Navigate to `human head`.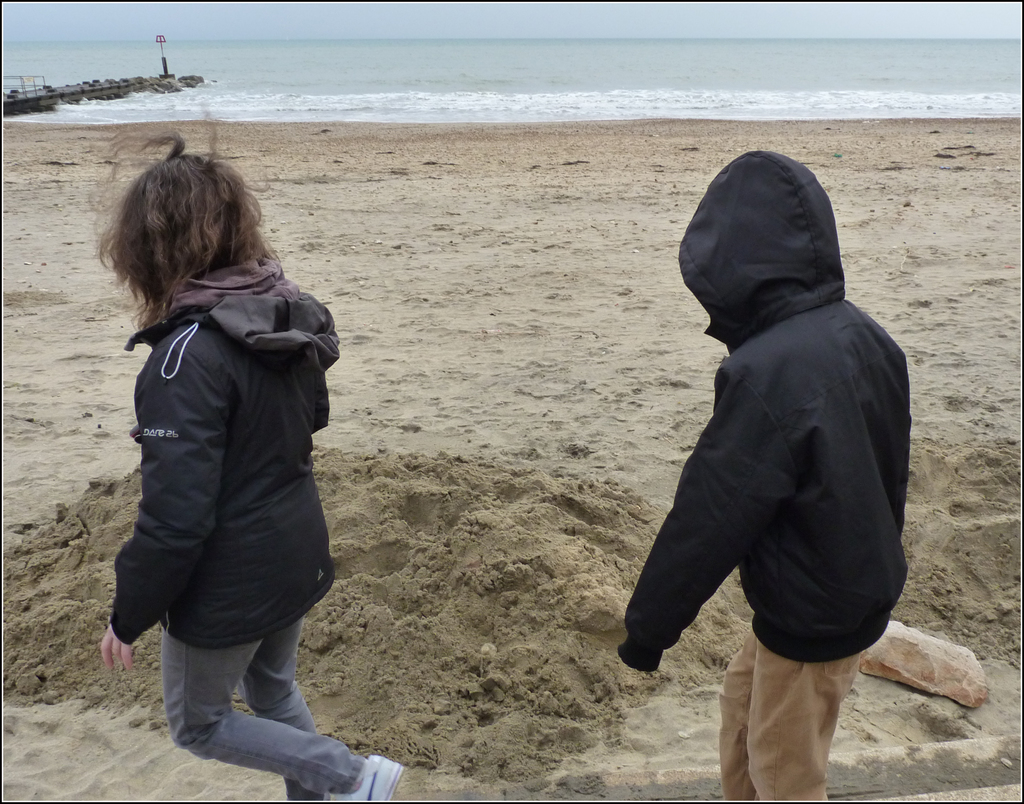
Navigation target: bbox(674, 154, 862, 352).
